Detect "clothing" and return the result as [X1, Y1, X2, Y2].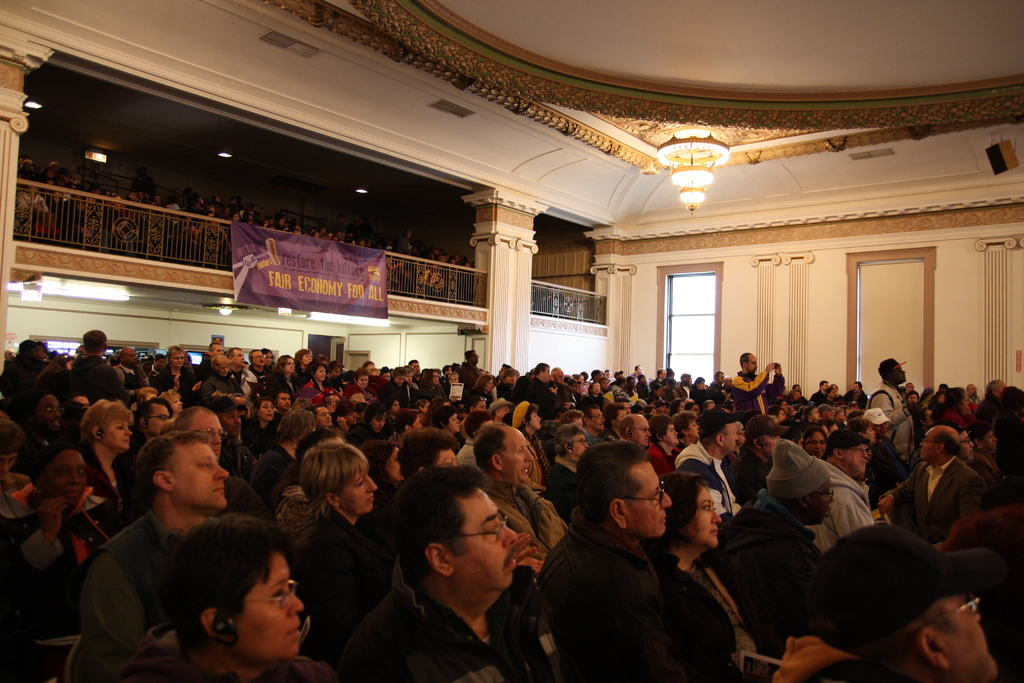
[474, 475, 567, 573].
